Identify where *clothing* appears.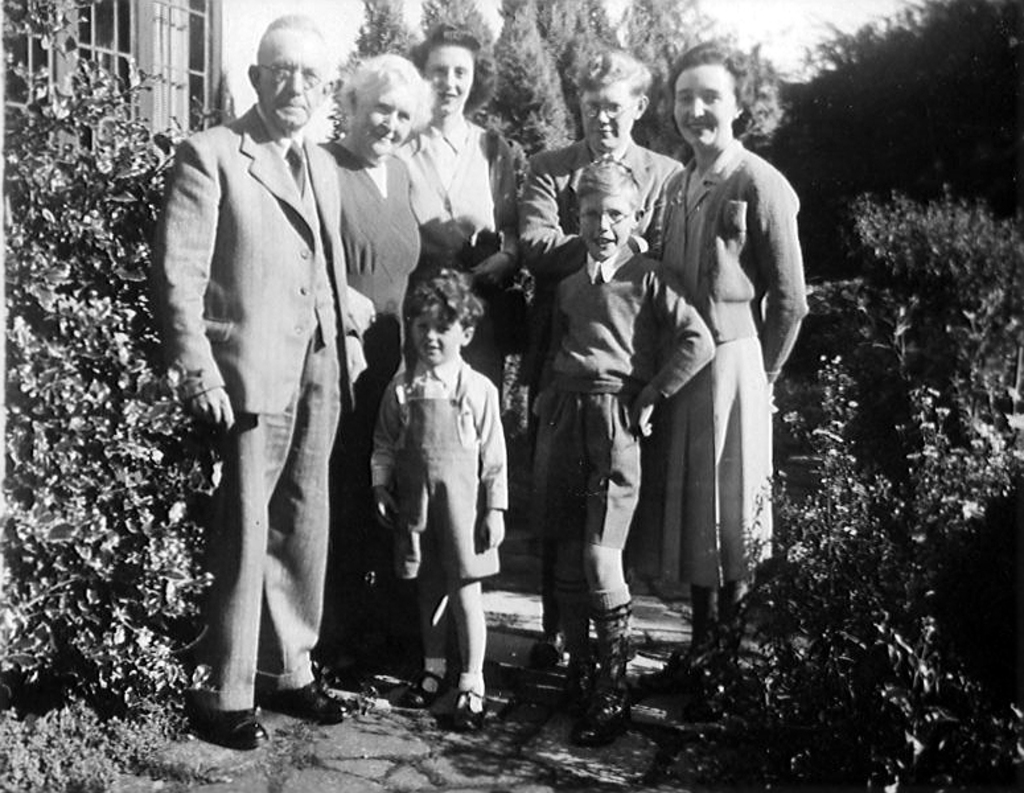
Appears at 406:124:513:361.
